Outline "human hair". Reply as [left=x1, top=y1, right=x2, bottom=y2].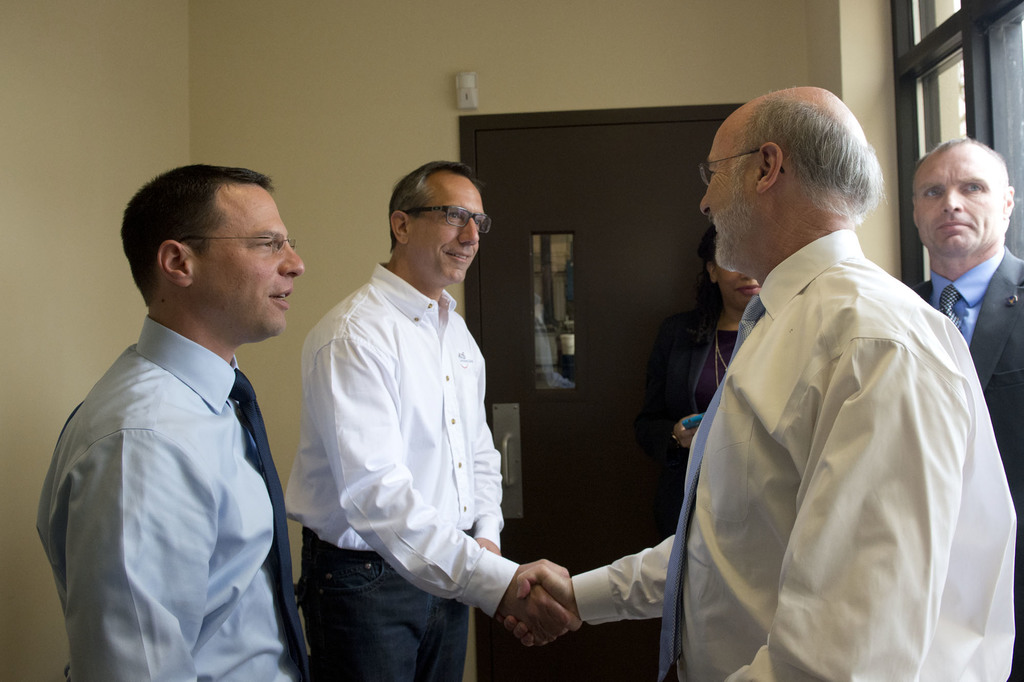
[left=913, top=132, right=1011, bottom=173].
